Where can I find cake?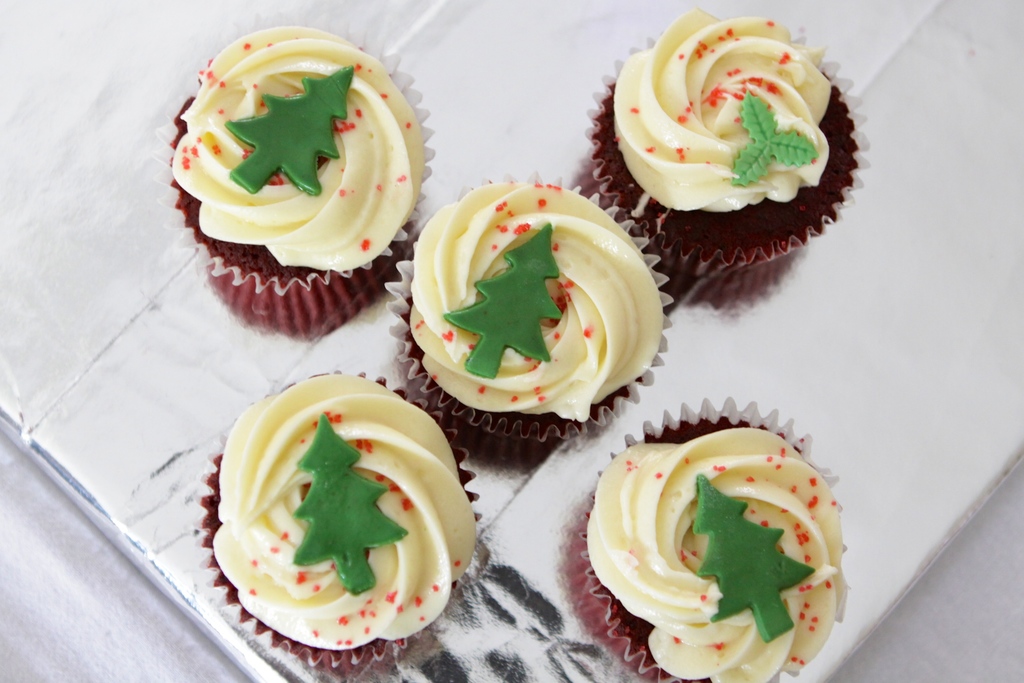
You can find it at <box>589,7,862,273</box>.
